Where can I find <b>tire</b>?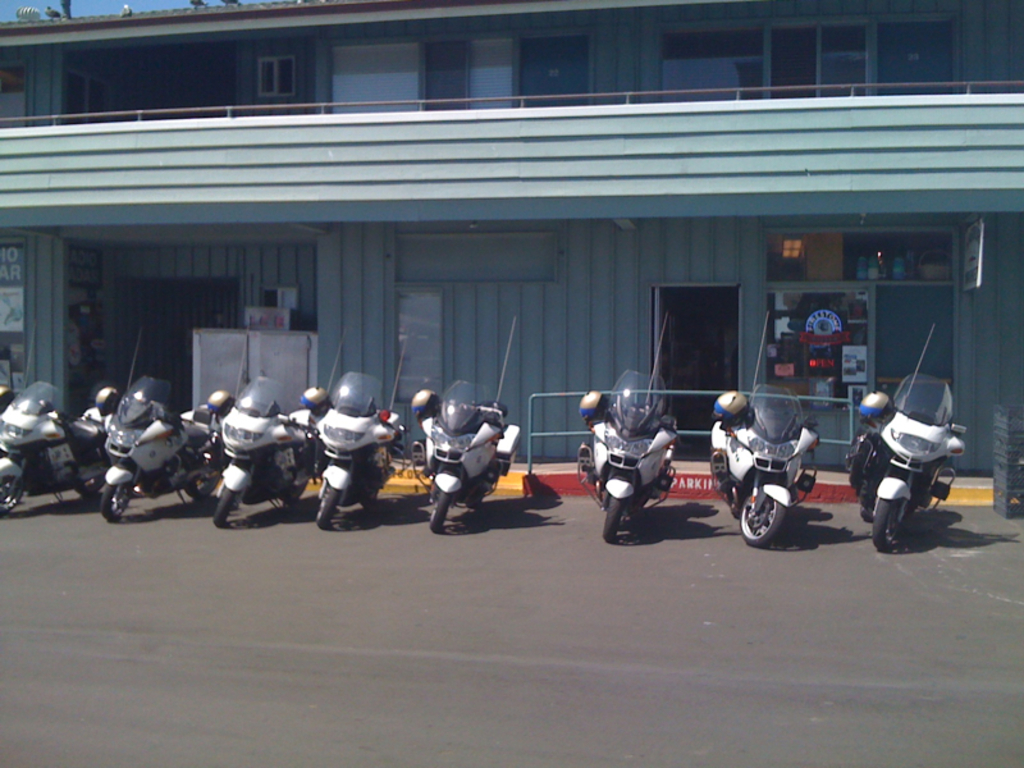
You can find it at {"x1": 433, "y1": 493, "x2": 454, "y2": 535}.
